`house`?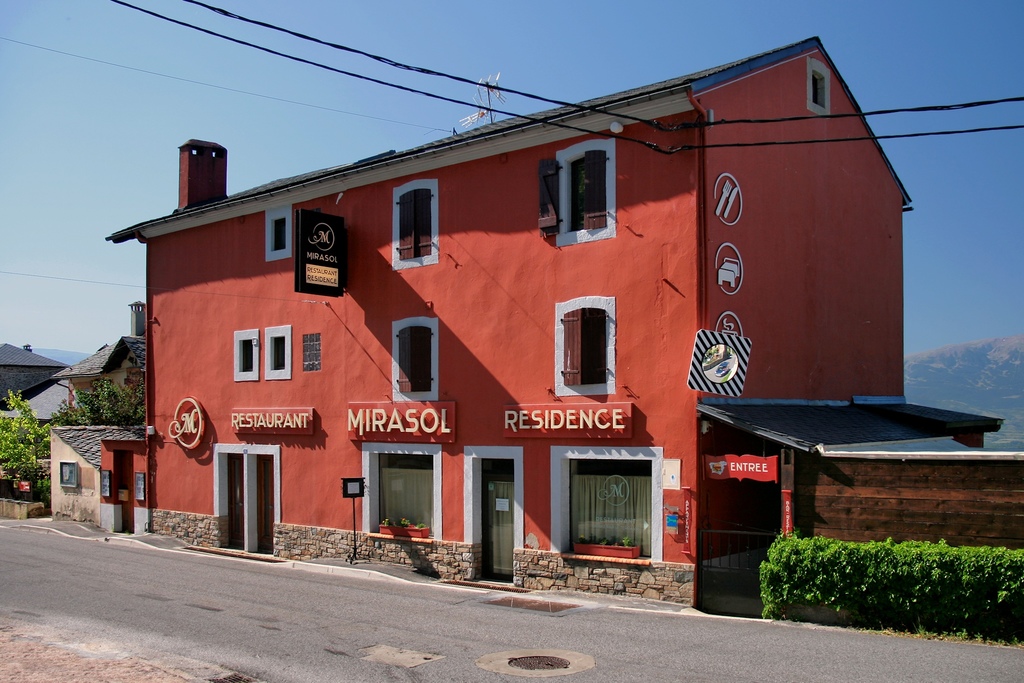
x1=0, y1=336, x2=72, y2=404
